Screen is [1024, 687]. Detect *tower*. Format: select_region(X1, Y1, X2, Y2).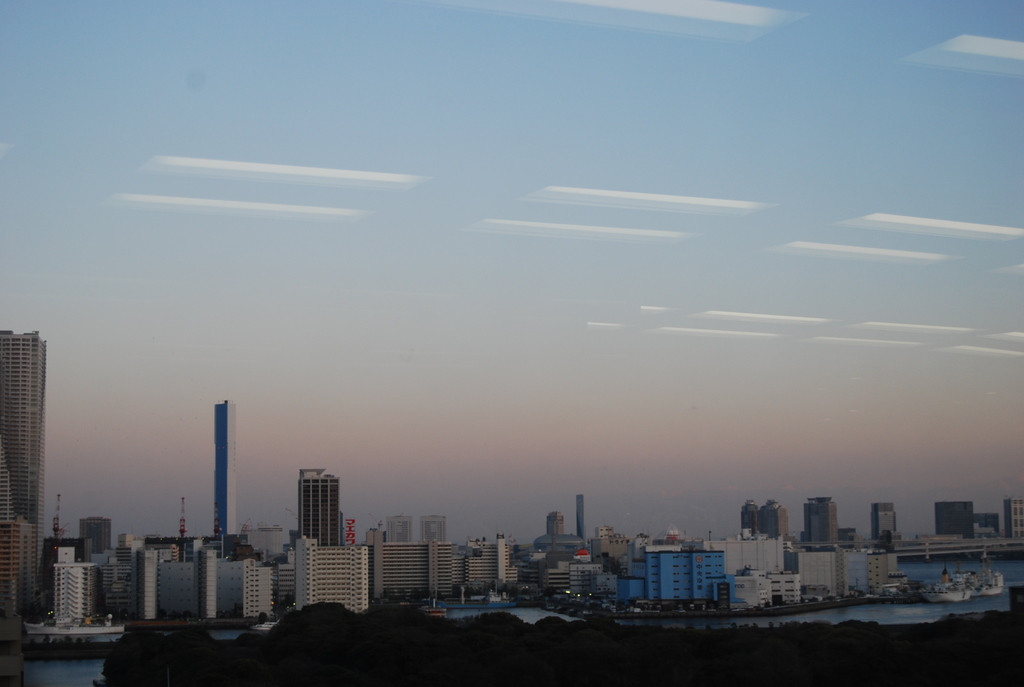
select_region(0, 332, 44, 574).
